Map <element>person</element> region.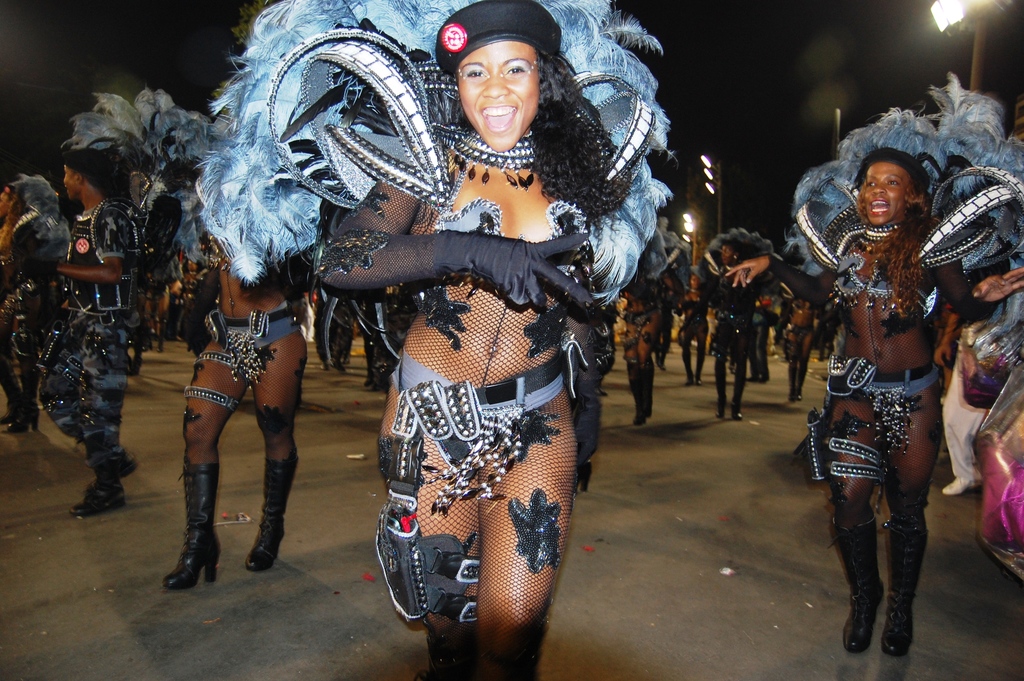
Mapped to <box>622,225,667,425</box>.
